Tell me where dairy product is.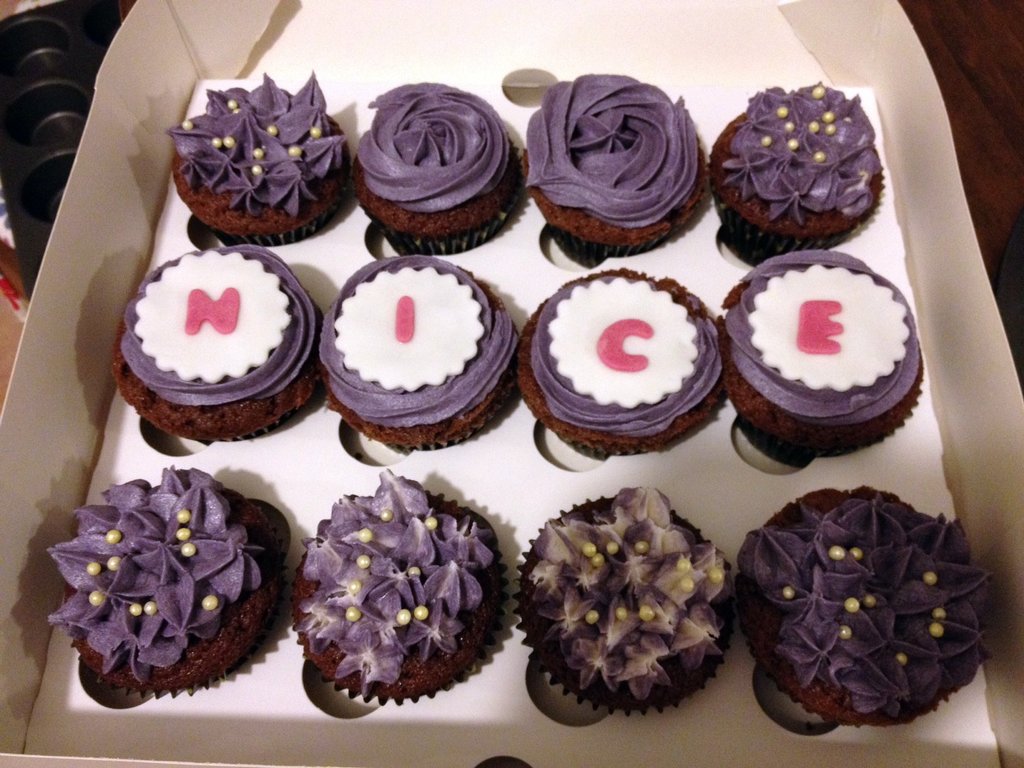
dairy product is at bbox=(737, 246, 924, 429).
